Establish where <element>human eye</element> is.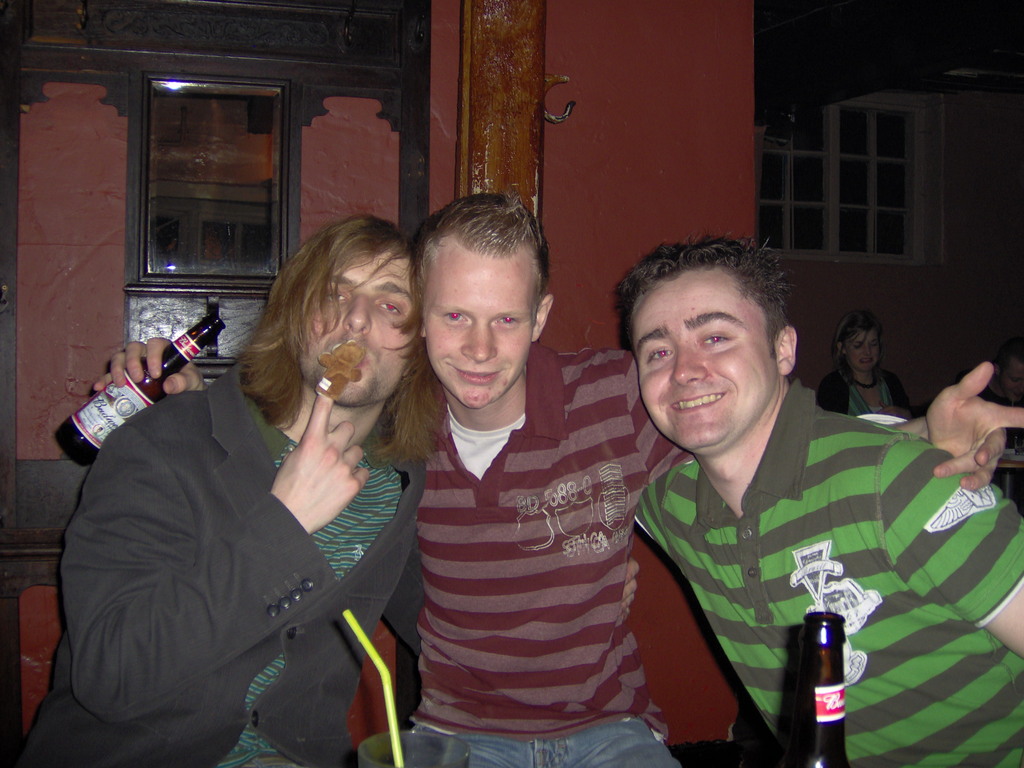
Established at pyautogui.locateOnScreen(321, 281, 349, 307).
